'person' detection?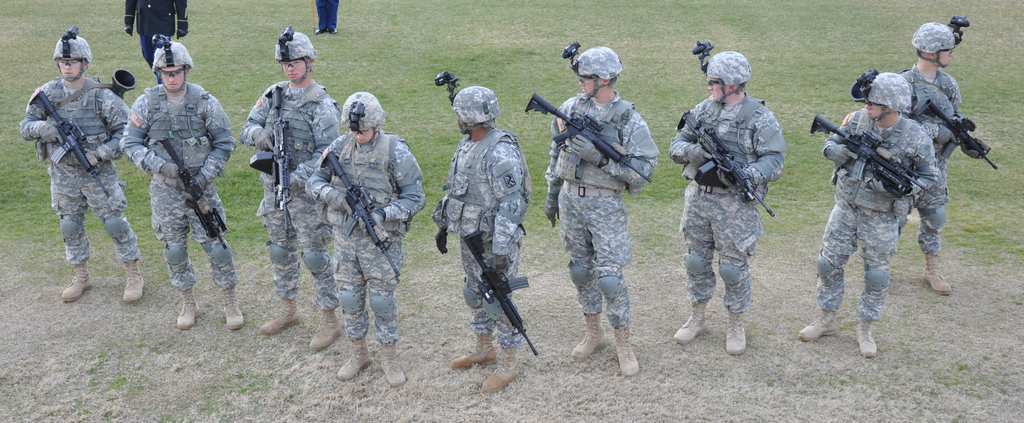
[left=906, top=12, right=975, bottom=297]
